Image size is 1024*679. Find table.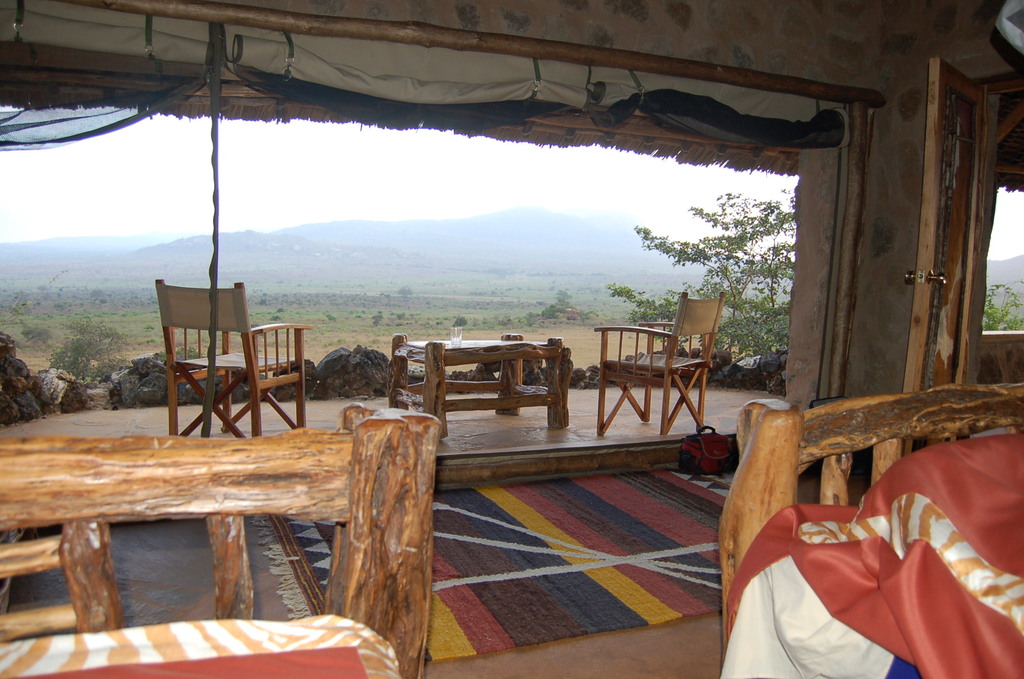
383:335:577:448.
